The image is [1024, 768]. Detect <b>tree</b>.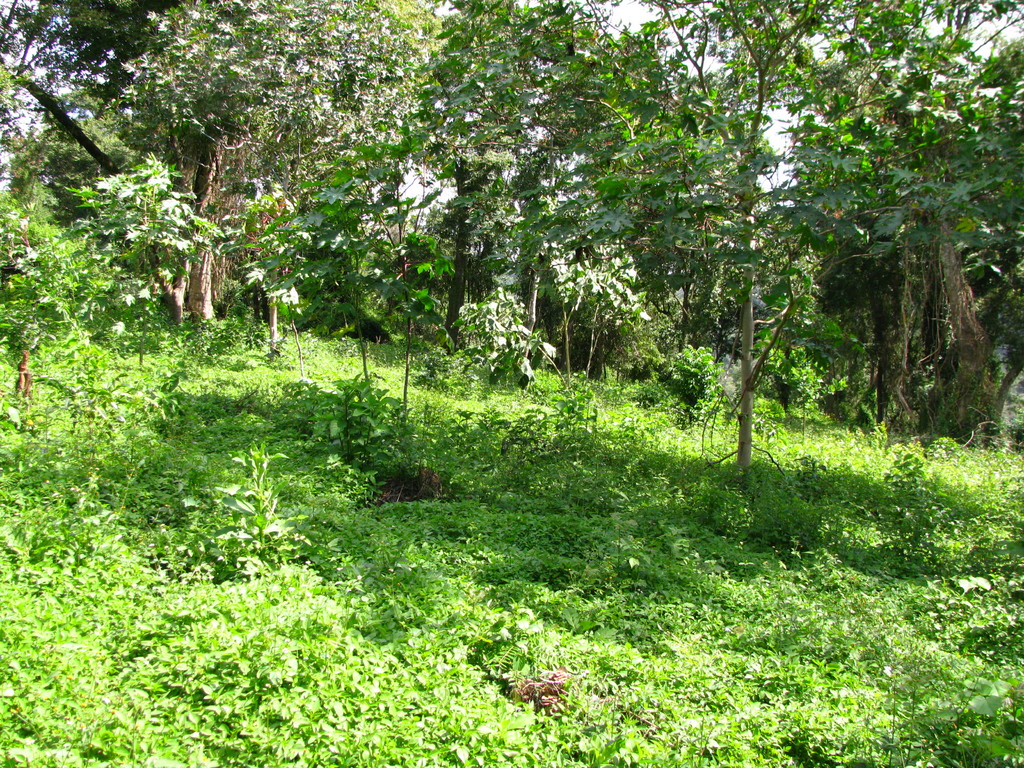
Detection: {"x1": 109, "y1": 0, "x2": 449, "y2": 335}.
